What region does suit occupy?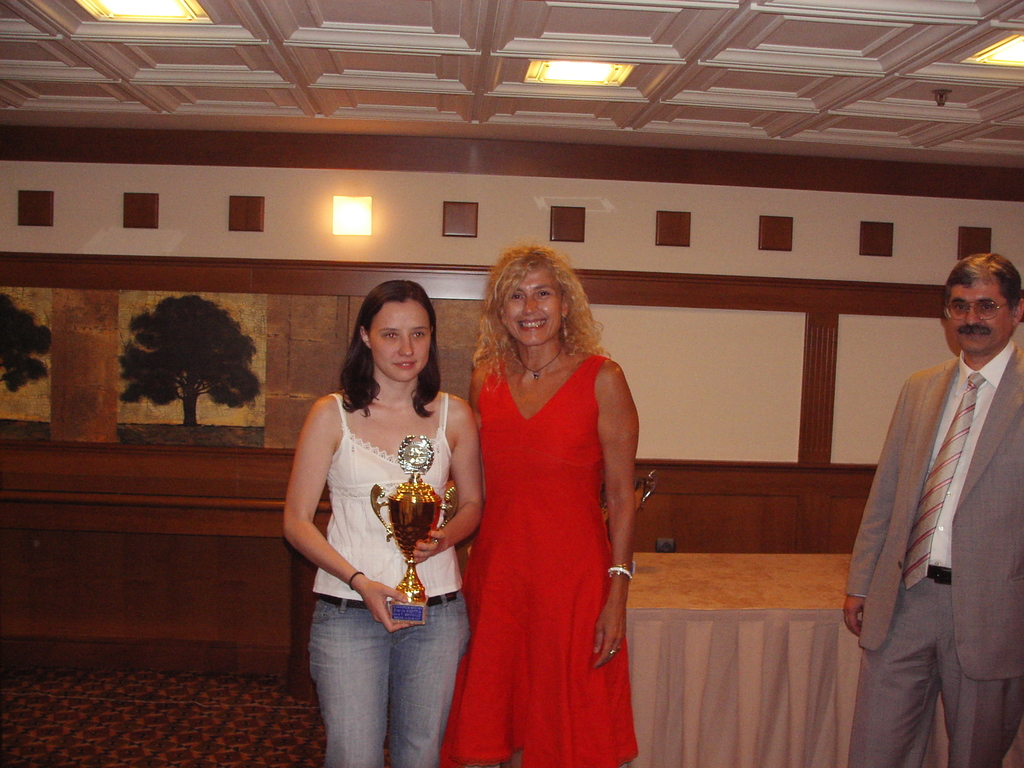
crop(846, 255, 1023, 766).
